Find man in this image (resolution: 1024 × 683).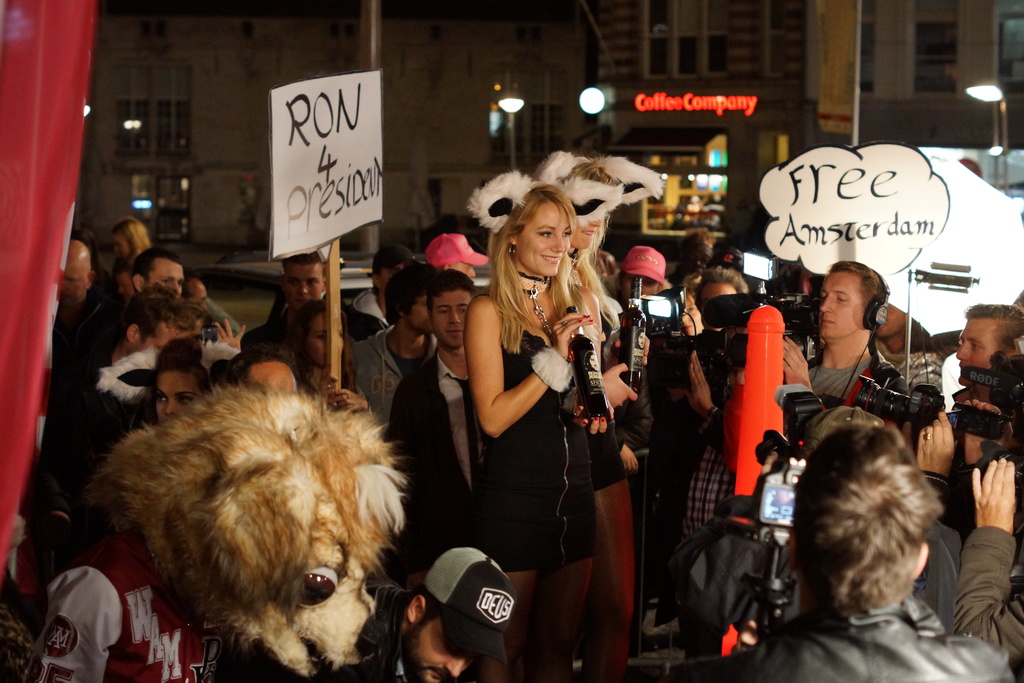
[left=92, top=283, right=181, bottom=431].
